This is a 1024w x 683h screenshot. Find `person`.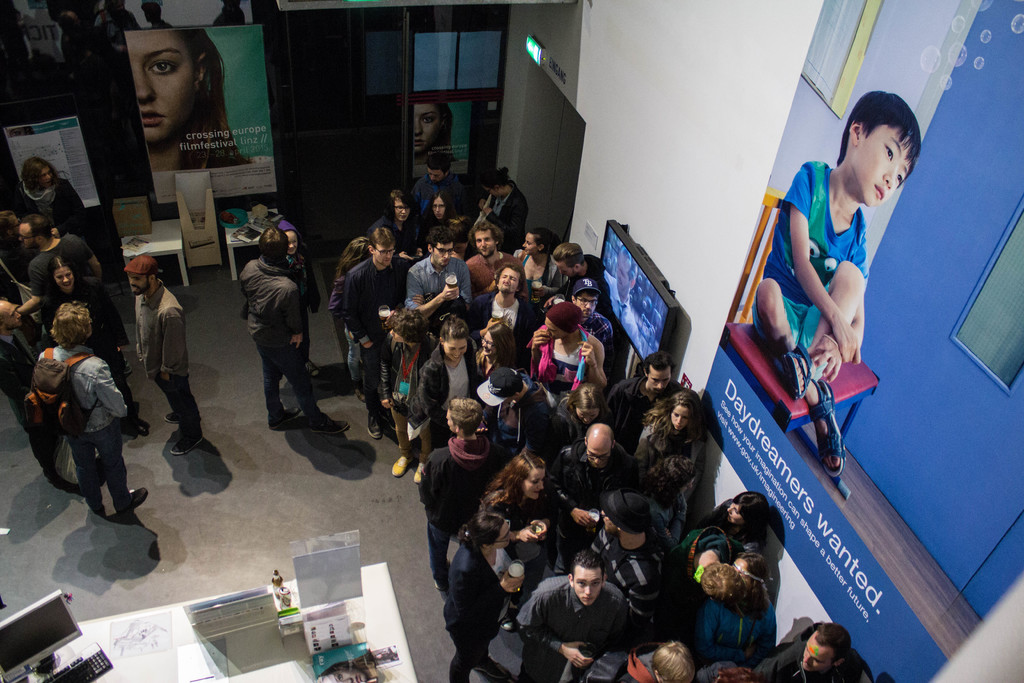
Bounding box: [x1=520, y1=554, x2=626, y2=682].
